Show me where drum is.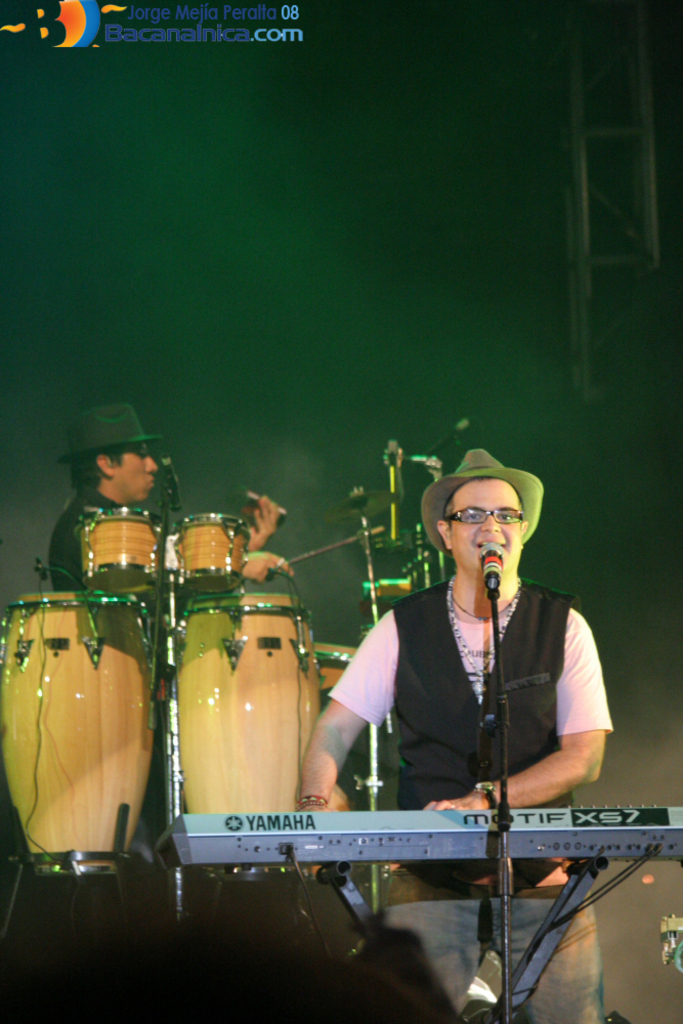
drum is at box=[179, 513, 244, 587].
